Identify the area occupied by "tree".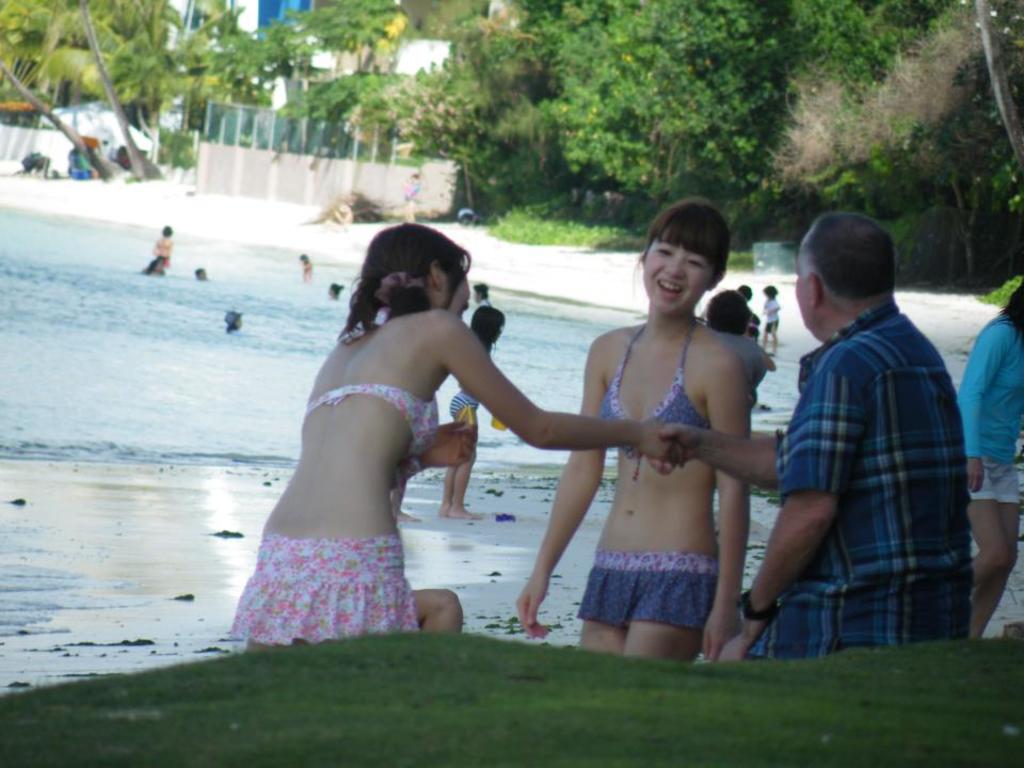
Area: box(147, 25, 231, 134).
